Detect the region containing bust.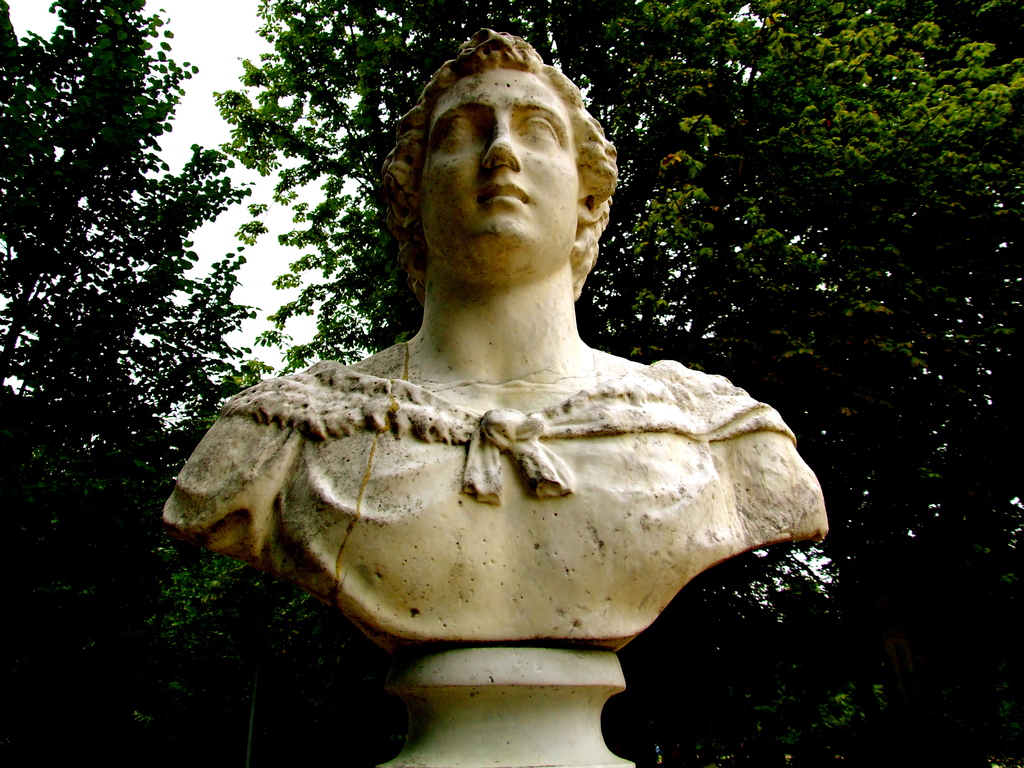
<region>154, 29, 829, 655</region>.
